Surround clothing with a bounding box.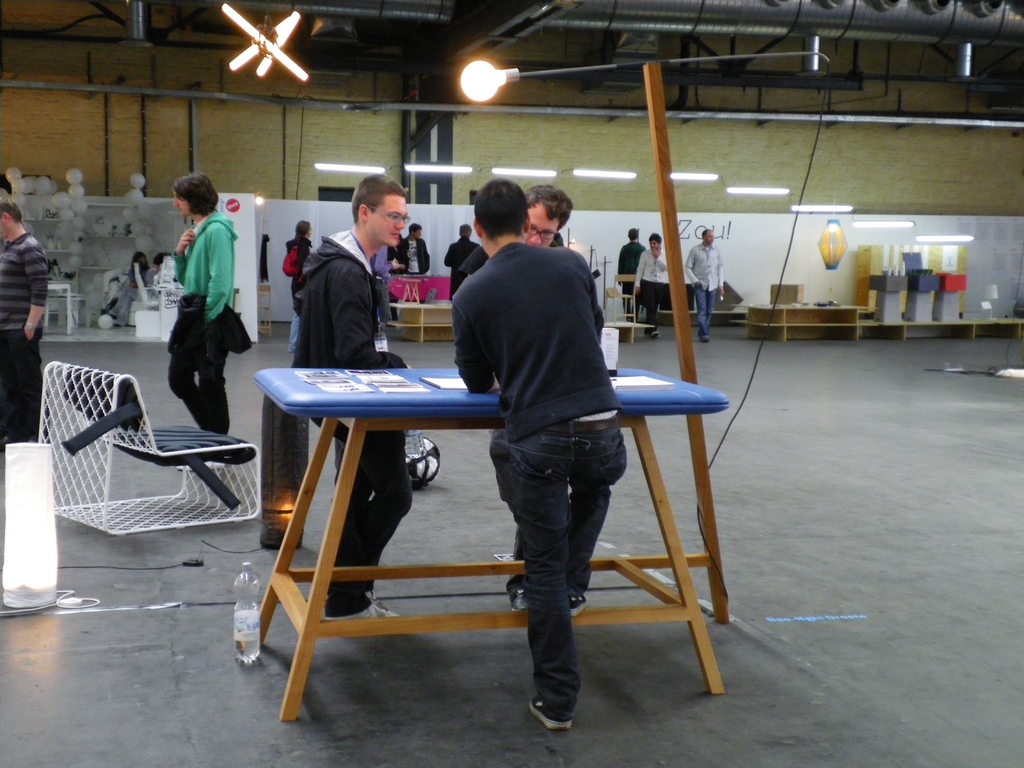
<region>0, 233, 54, 337</region>.
